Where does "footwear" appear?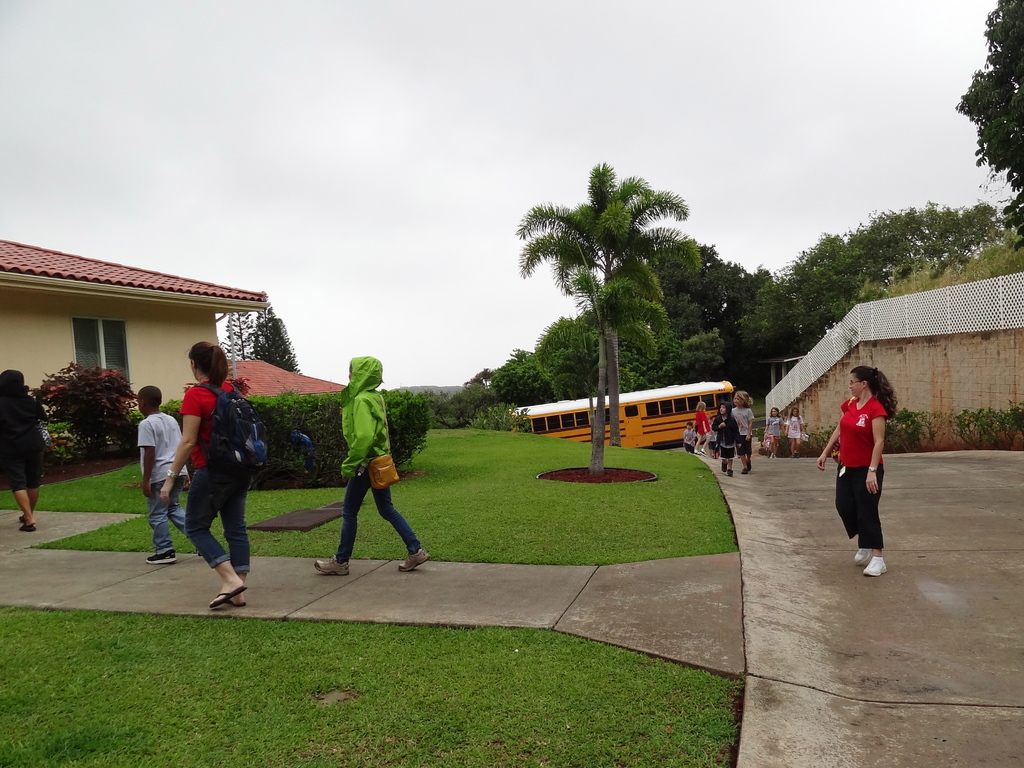
Appears at 727:468:733:476.
